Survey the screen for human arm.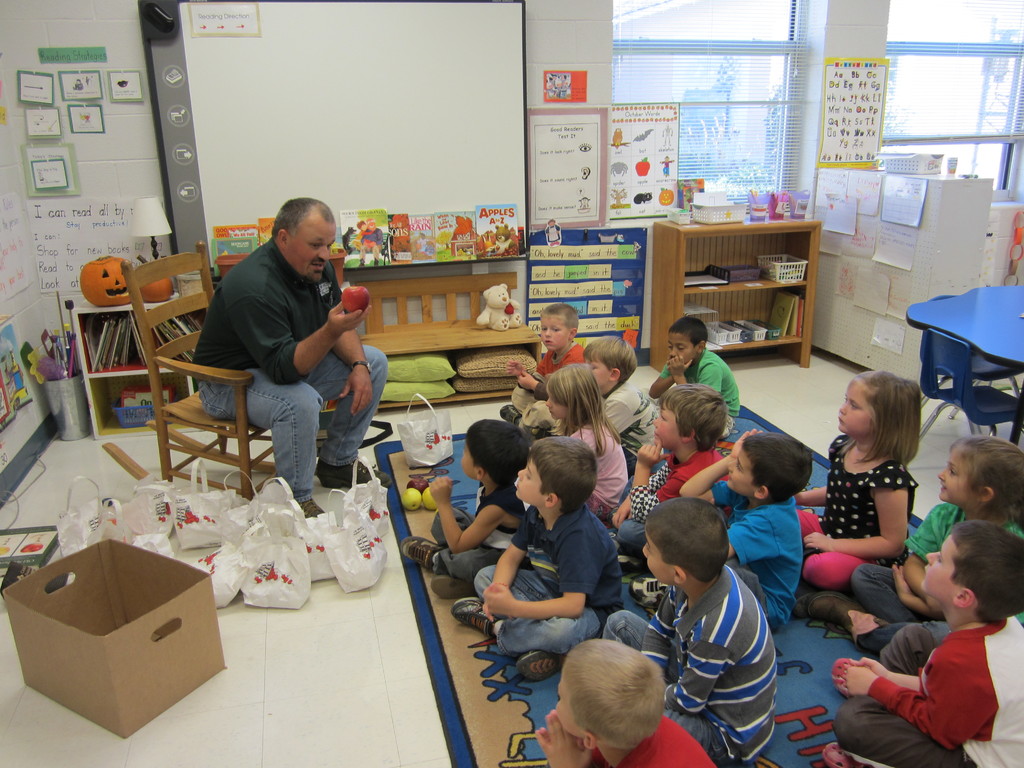
Survey found: l=797, t=484, r=822, b=508.
